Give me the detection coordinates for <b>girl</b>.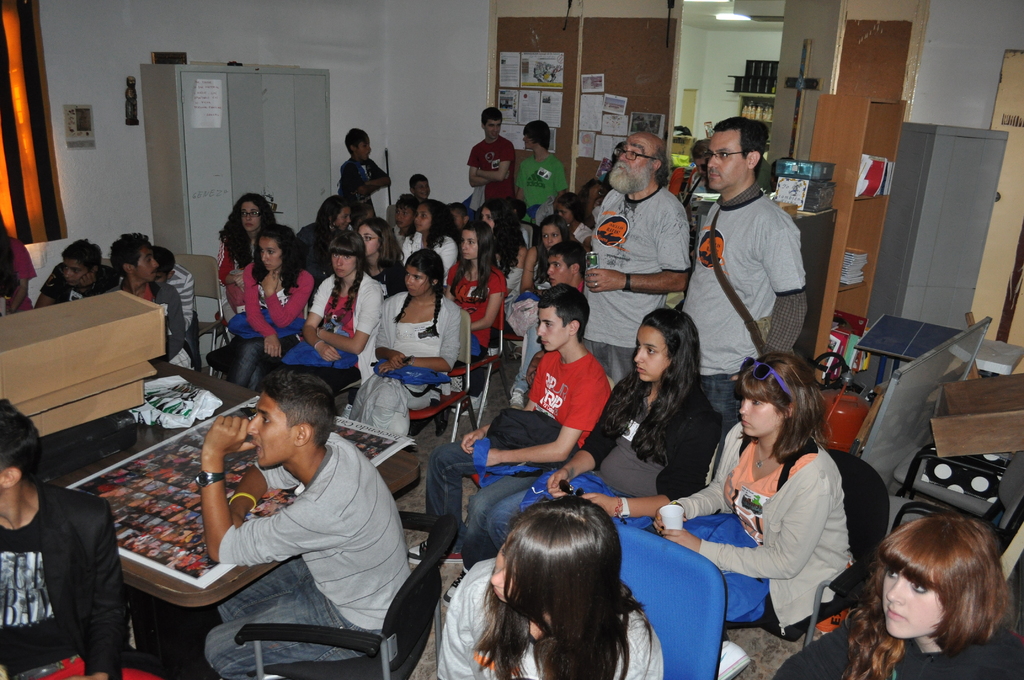
Rect(835, 522, 1018, 679).
